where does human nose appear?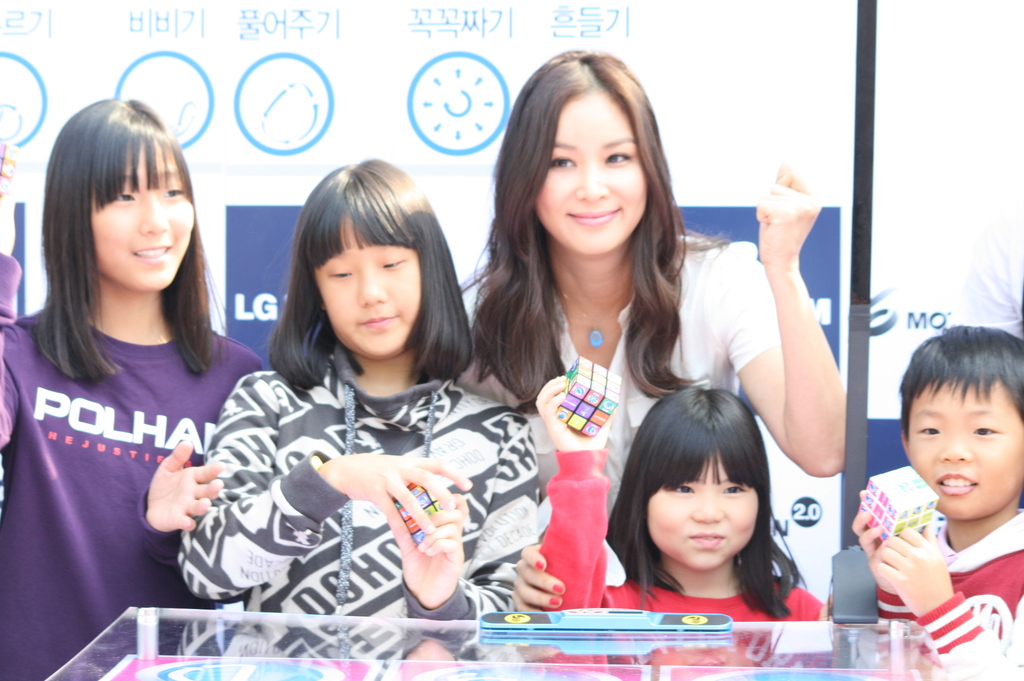
Appears at <region>138, 203, 166, 236</region>.
